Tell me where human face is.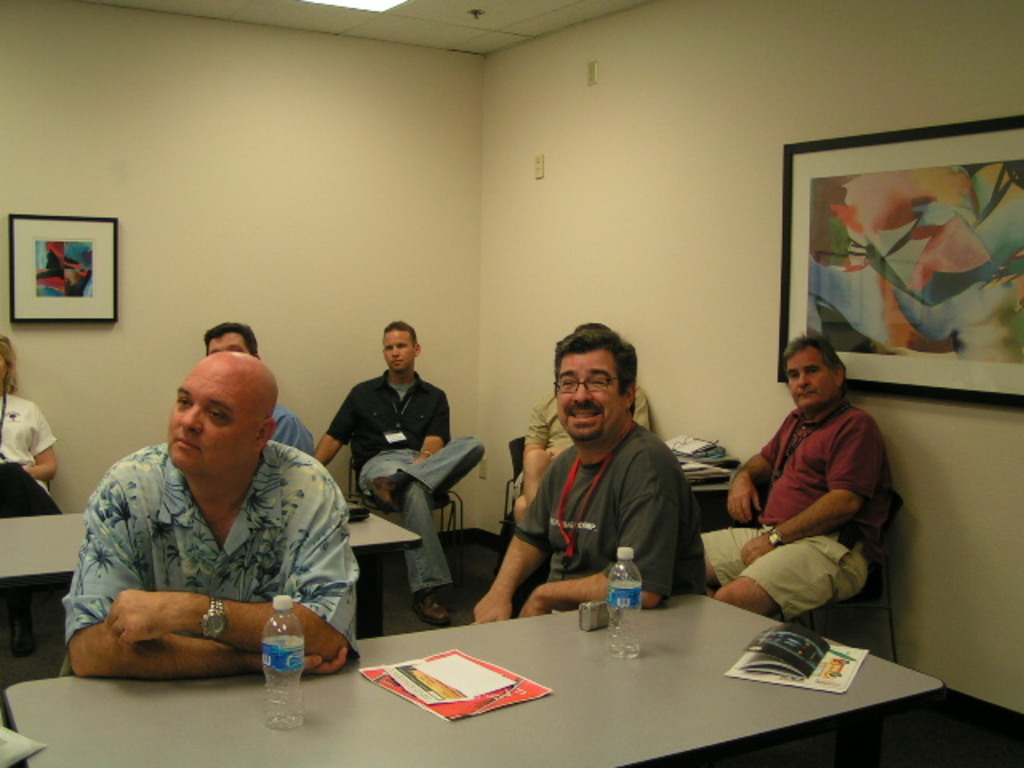
human face is at [x1=782, y1=347, x2=837, y2=410].
